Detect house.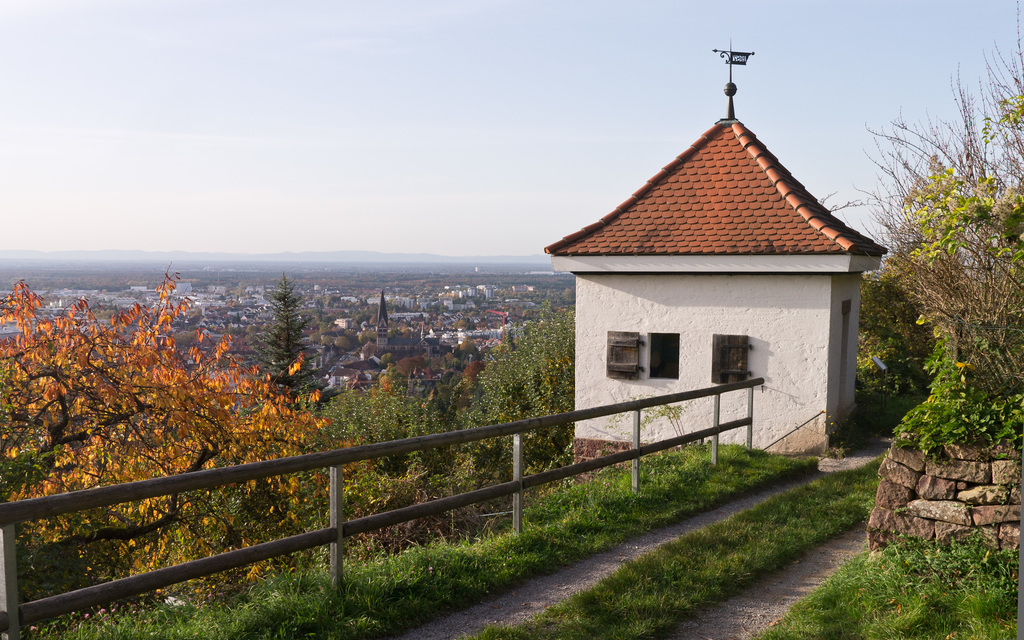
Detected at x1=547, y1=31, x2=888, y2=461.
